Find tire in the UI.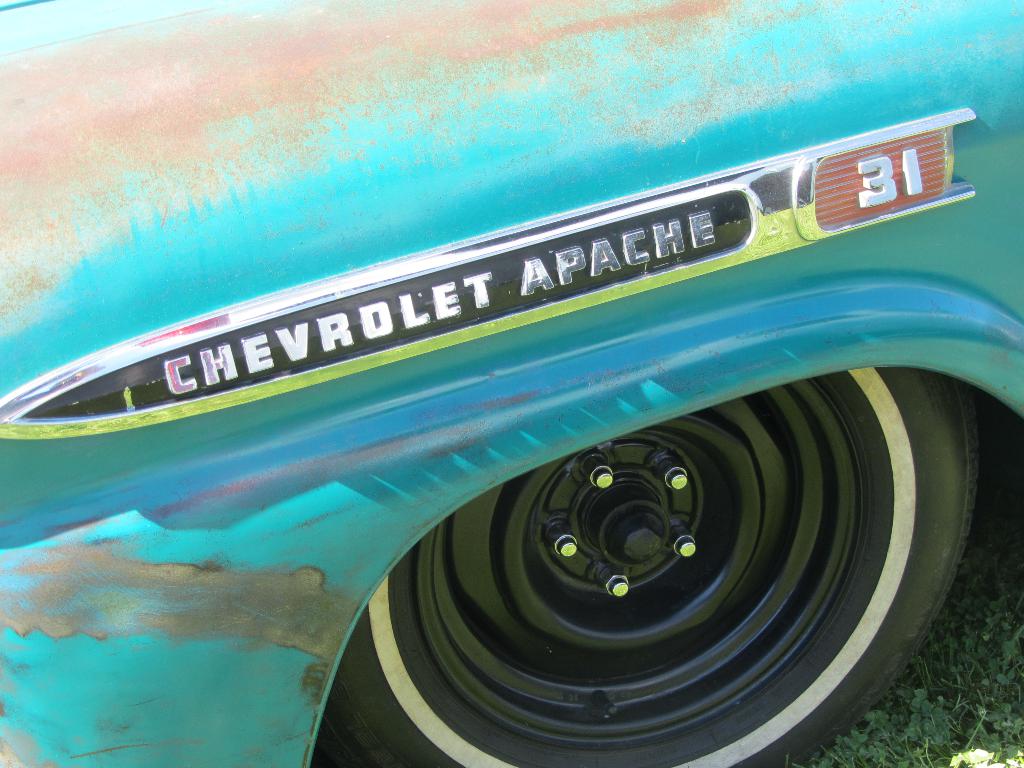
UI element at crop(308, 360, 984, 767).
